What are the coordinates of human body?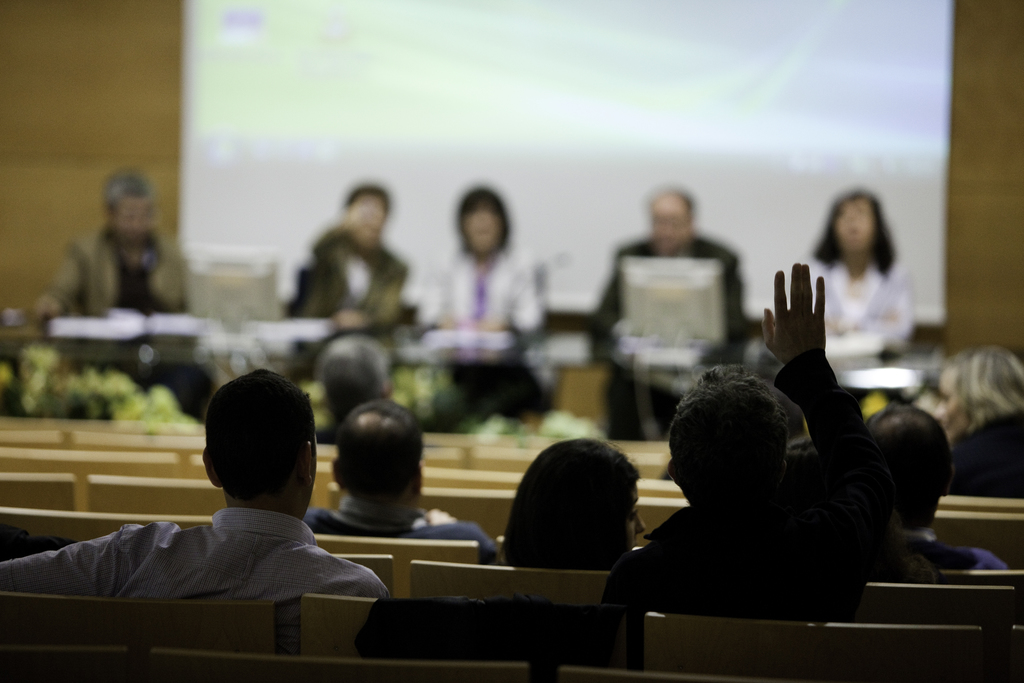
598:232:765:441.
